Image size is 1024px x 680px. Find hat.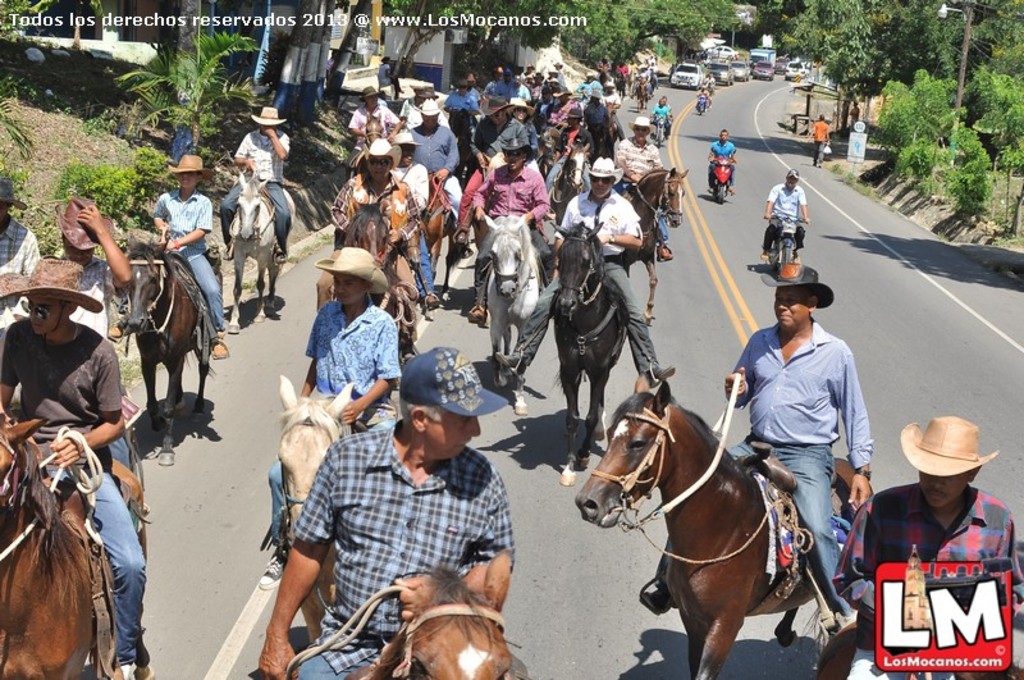
[left=0, top=256, right=104, bottom=315].
